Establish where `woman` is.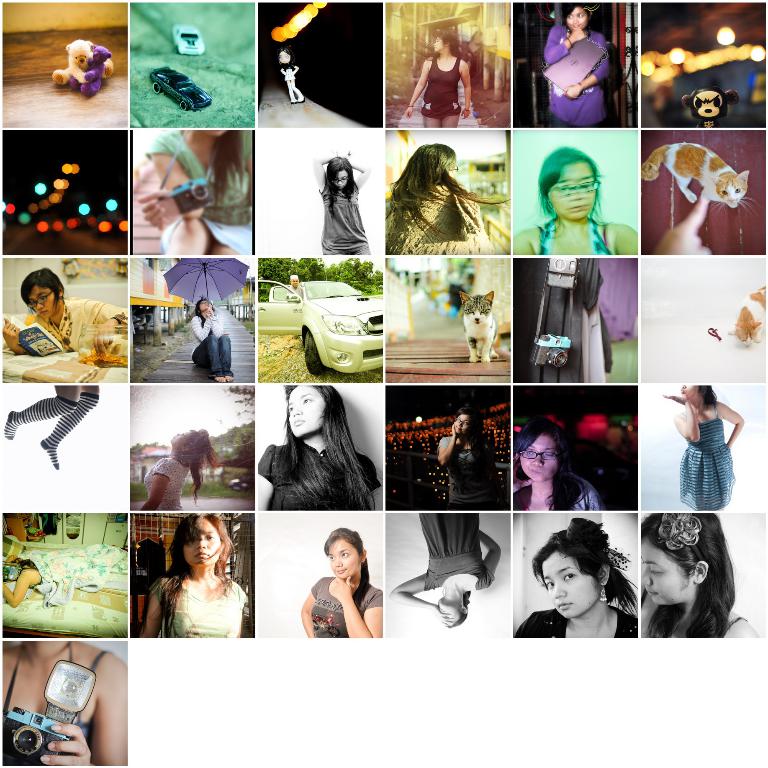
Established at [386,146,505,256].
